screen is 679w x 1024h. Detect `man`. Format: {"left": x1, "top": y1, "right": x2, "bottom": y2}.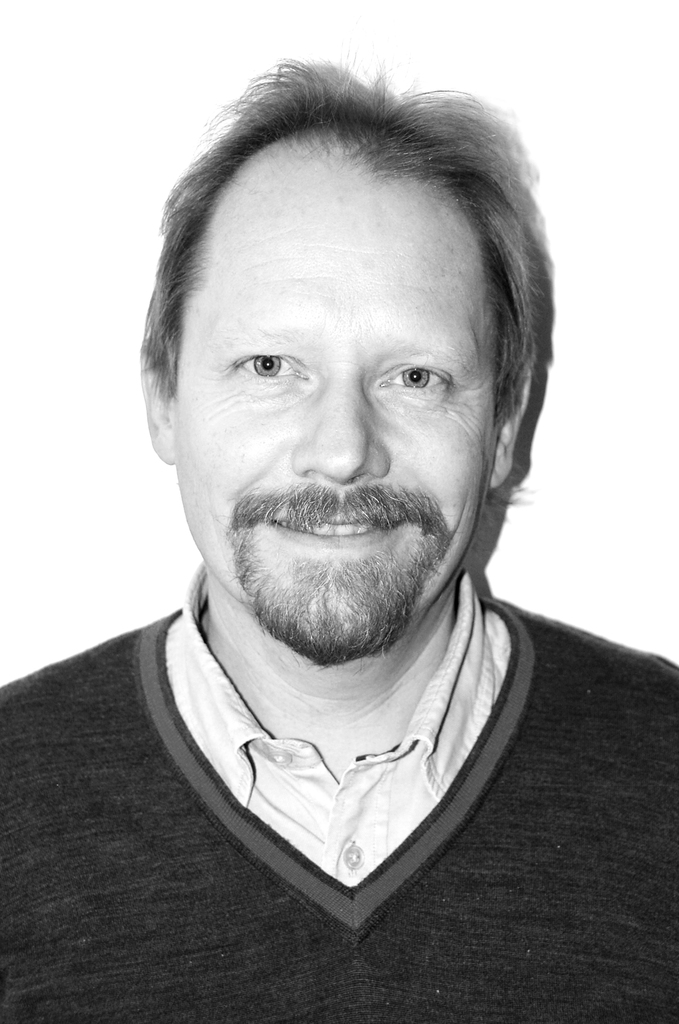
{"left": 0, "top": 39, "right": 678, "bottom": 1020}.
